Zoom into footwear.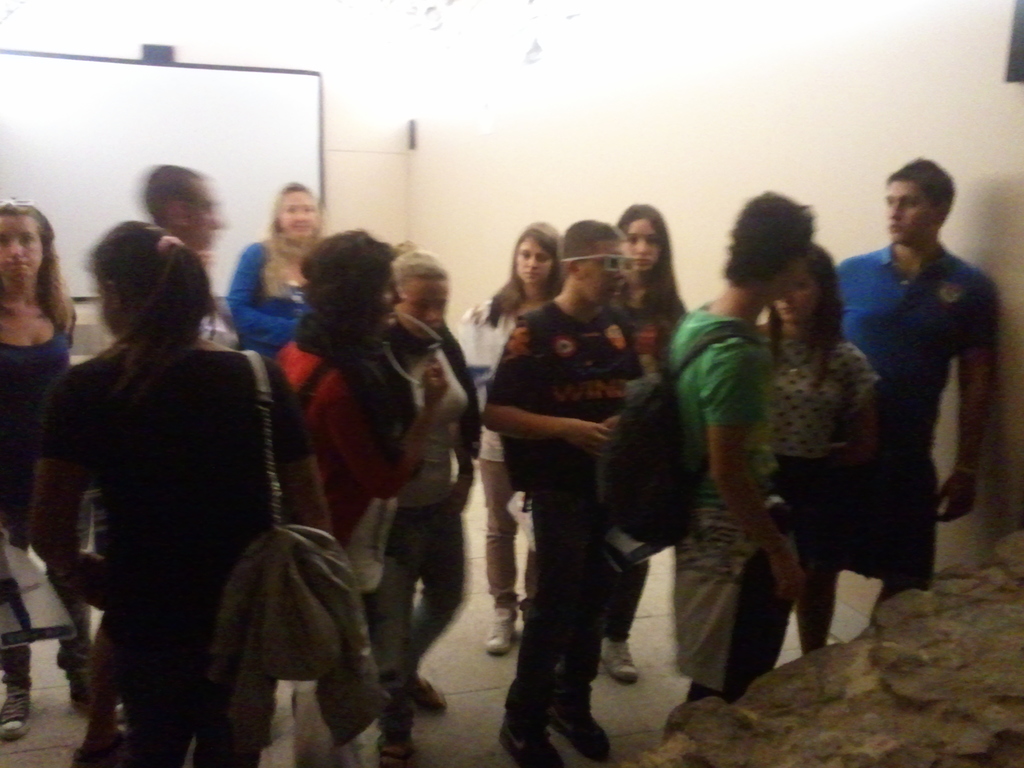
Zoom target: 63:745:126:767.
